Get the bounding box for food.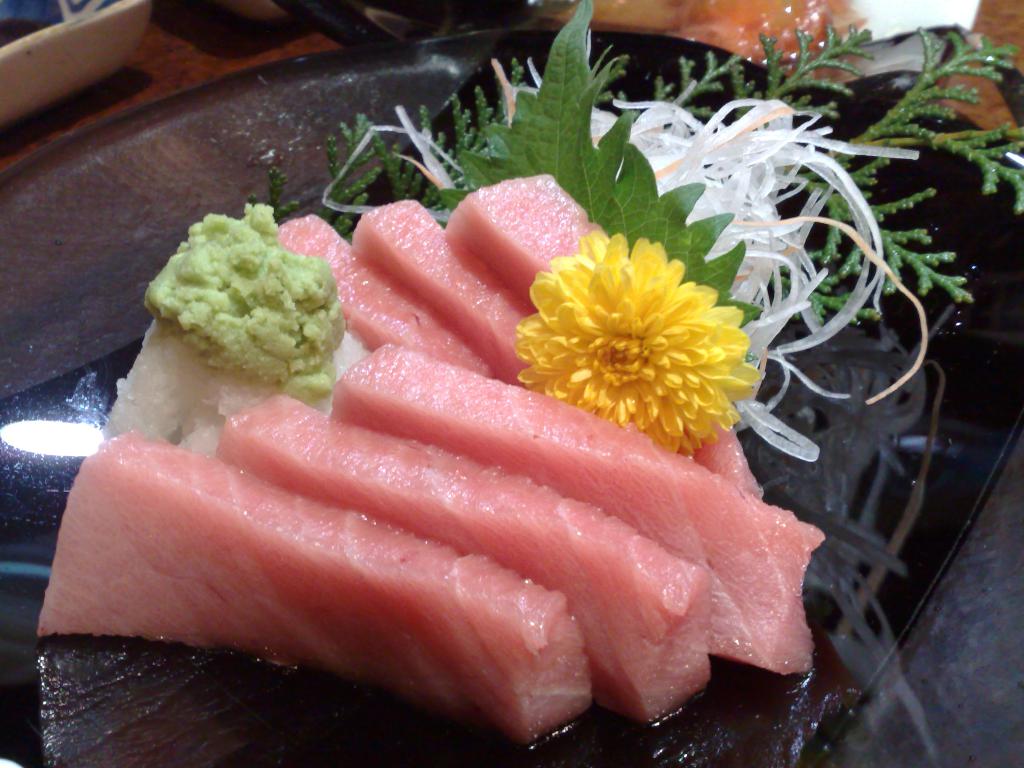
crop(159, 186, 341, 390).
